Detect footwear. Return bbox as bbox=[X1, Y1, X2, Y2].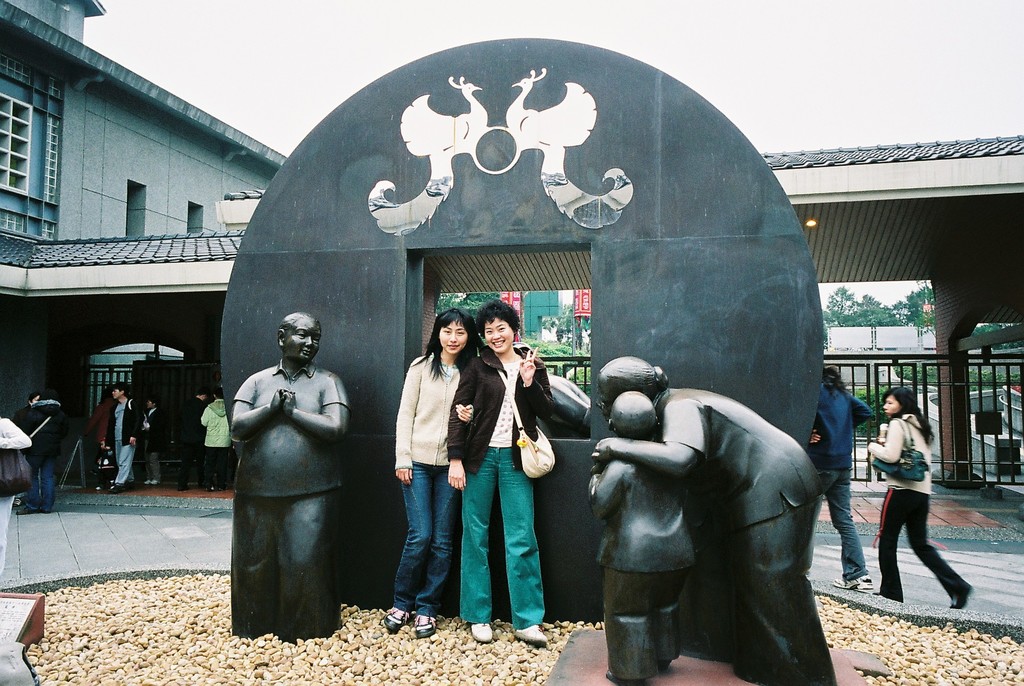
bbox=[376, 607, 410, 632].
